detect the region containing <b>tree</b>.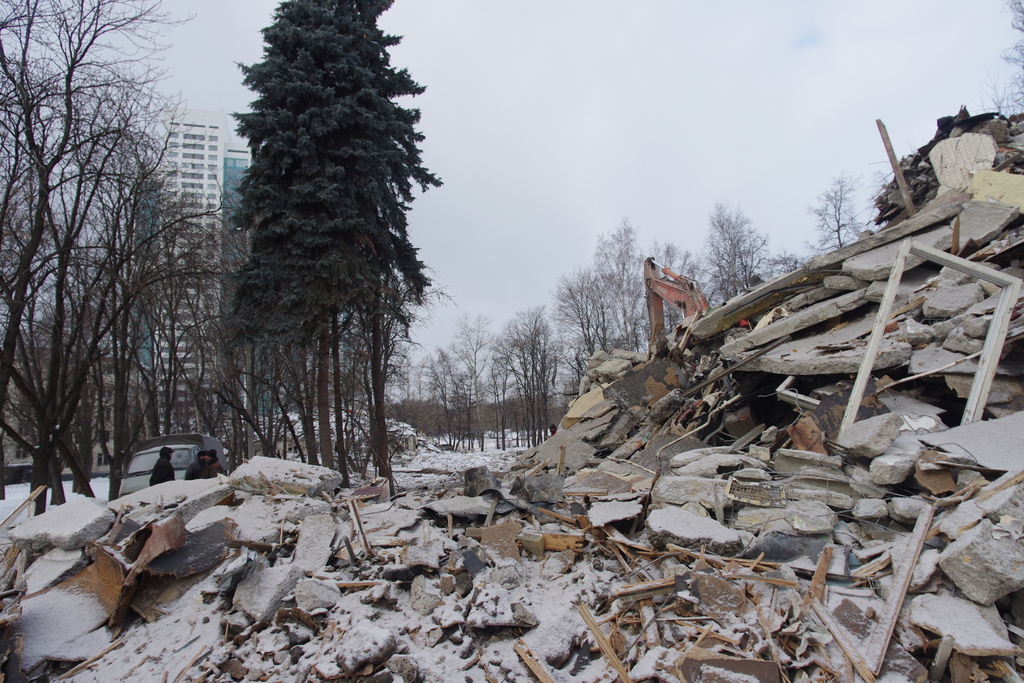
detection(0, 304, 97, 474).
